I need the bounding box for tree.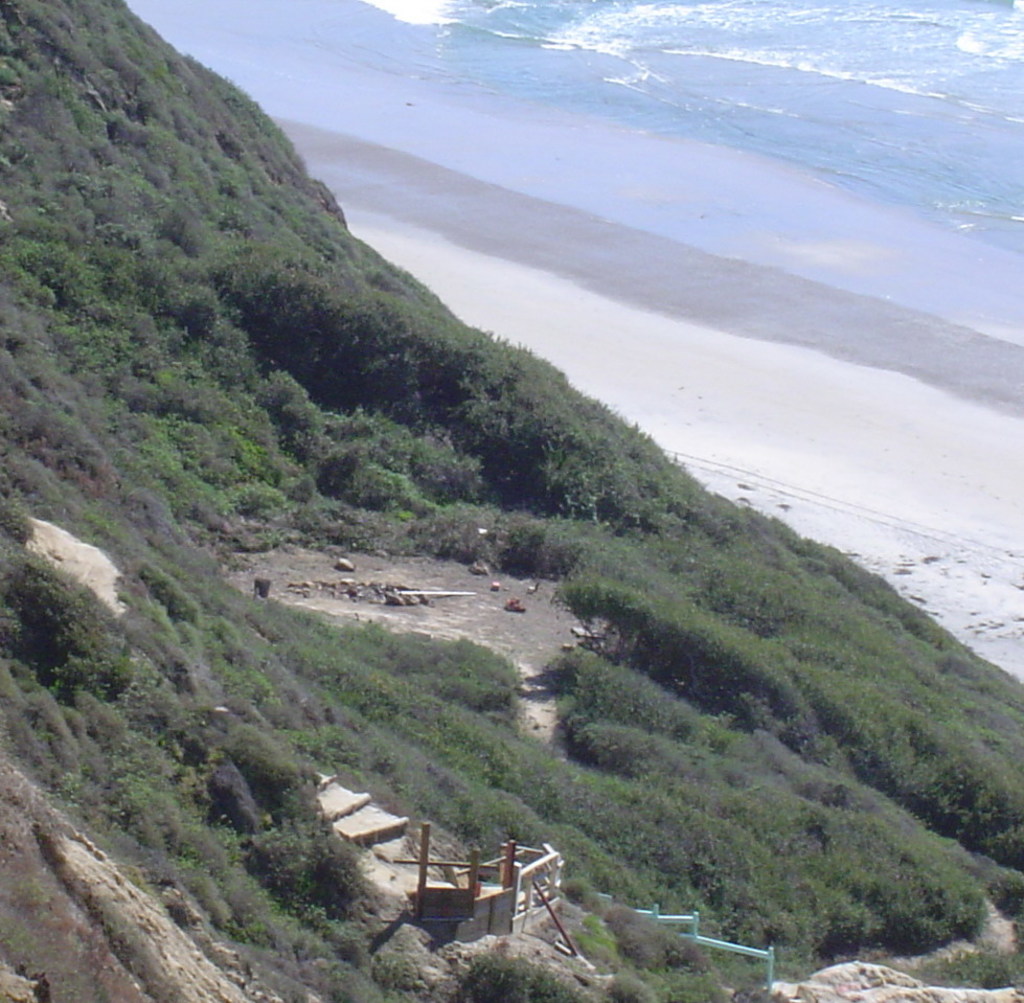
Here it is: box=[213, 204, 253, 235].
